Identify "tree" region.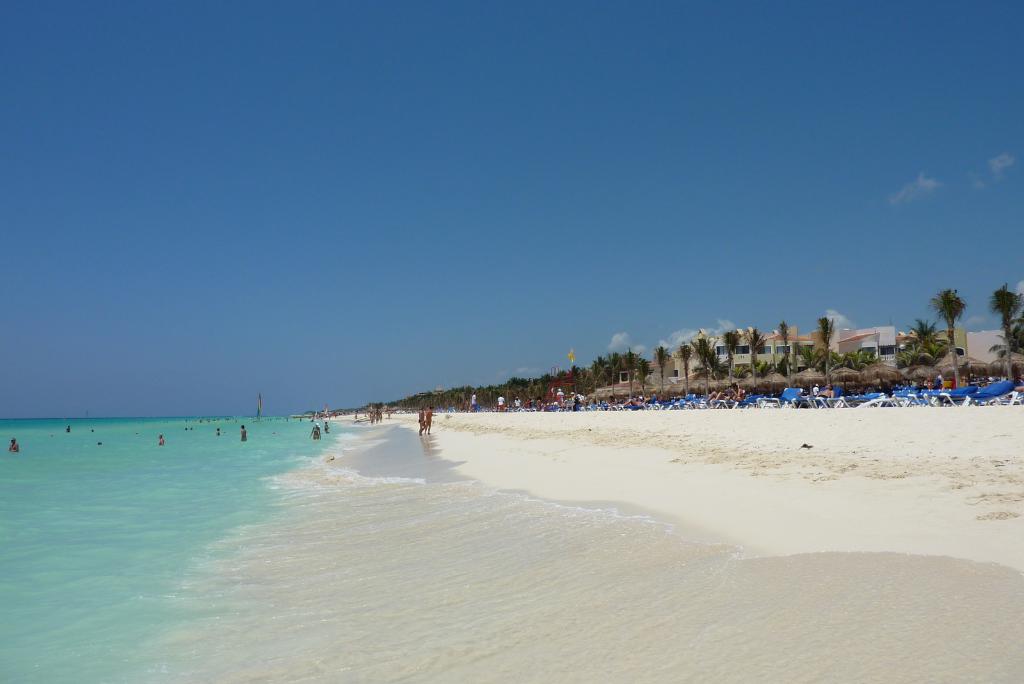
Region: BBox(814, 315, 838, 384).
